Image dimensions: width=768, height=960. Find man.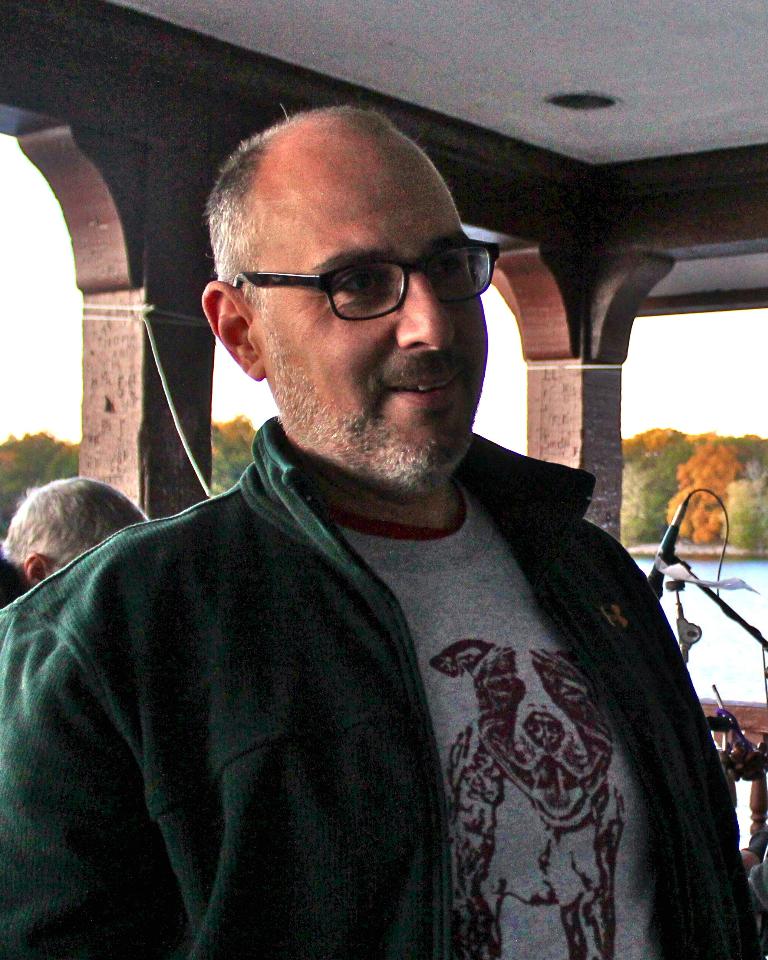
(46, 111, 733, 943).
